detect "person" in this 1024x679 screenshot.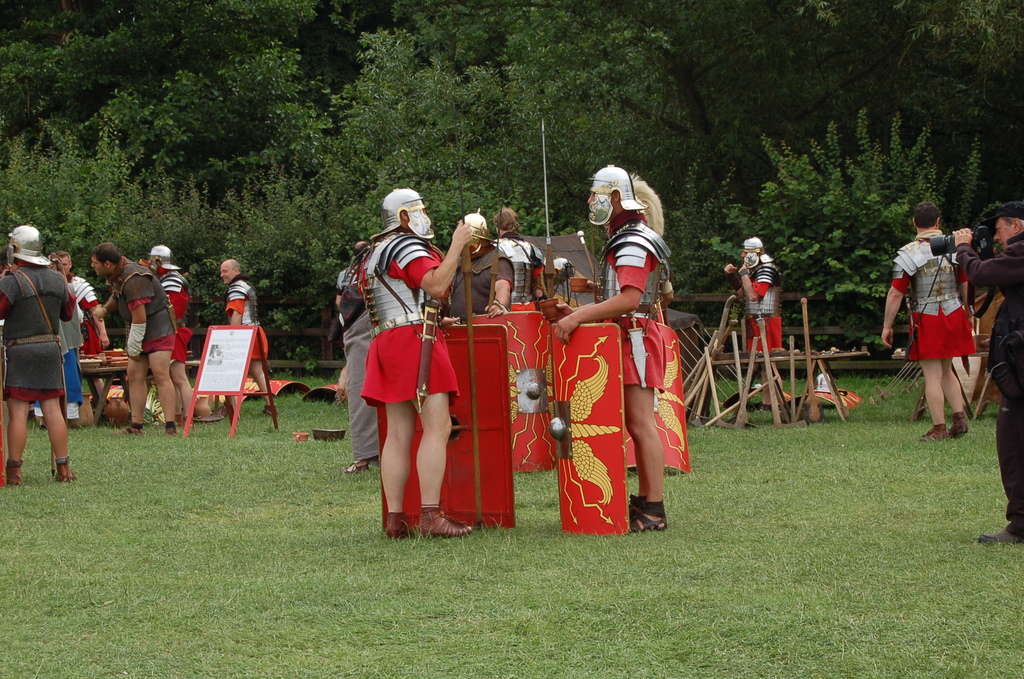
Detection: l=218, t=256, r=277, b=420.
